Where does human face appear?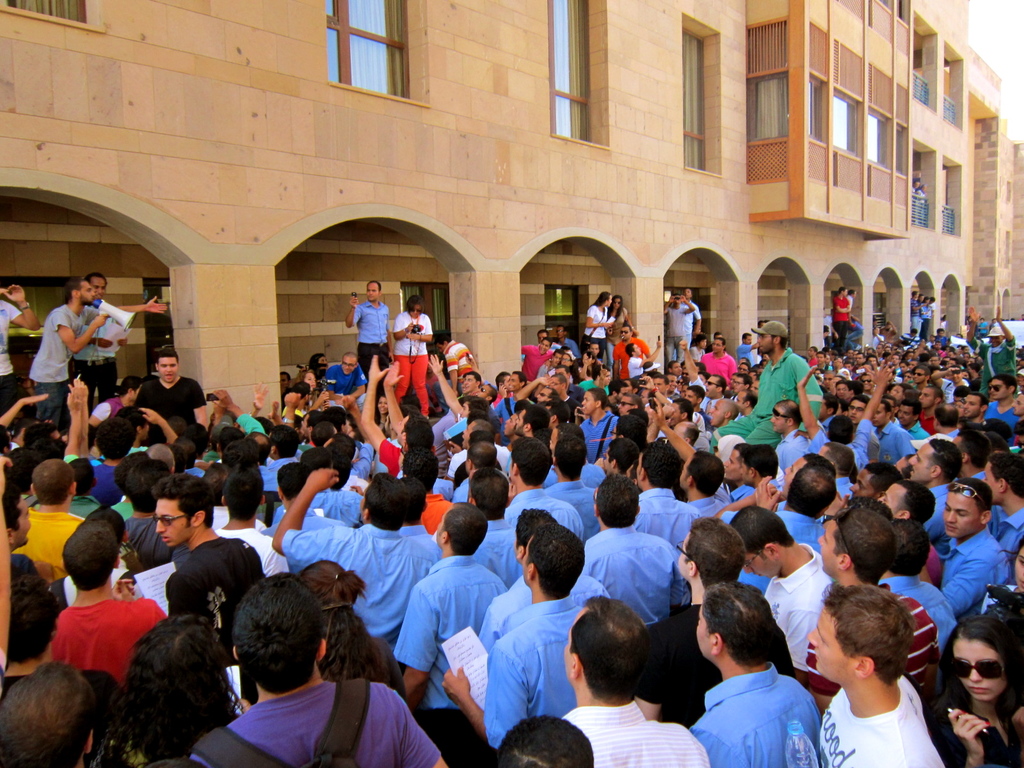
Appears at l=921, t=388, r=927, b=408.
